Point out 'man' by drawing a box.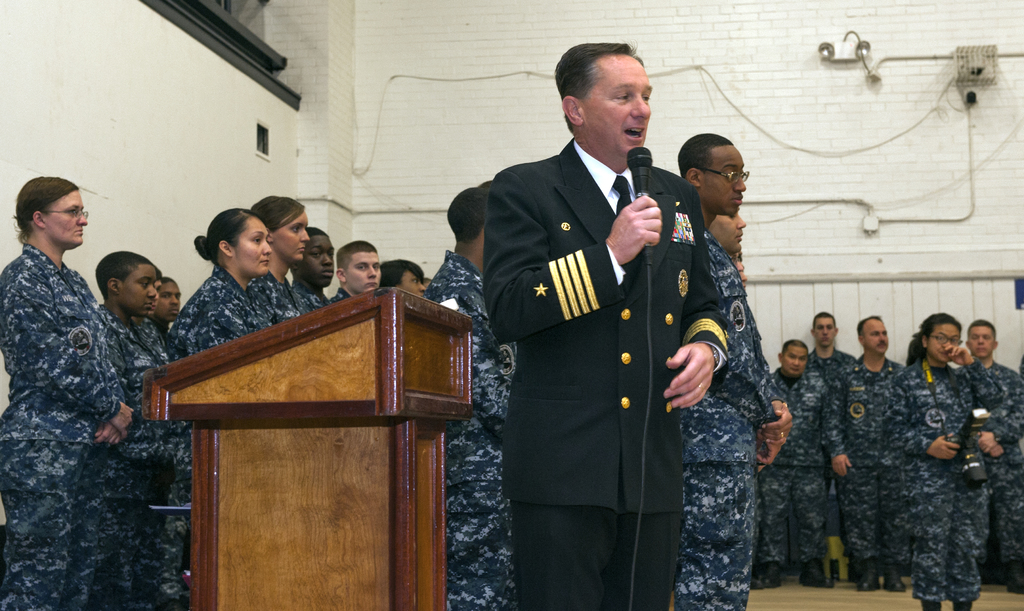
detection(676, 132, 791, 610).
